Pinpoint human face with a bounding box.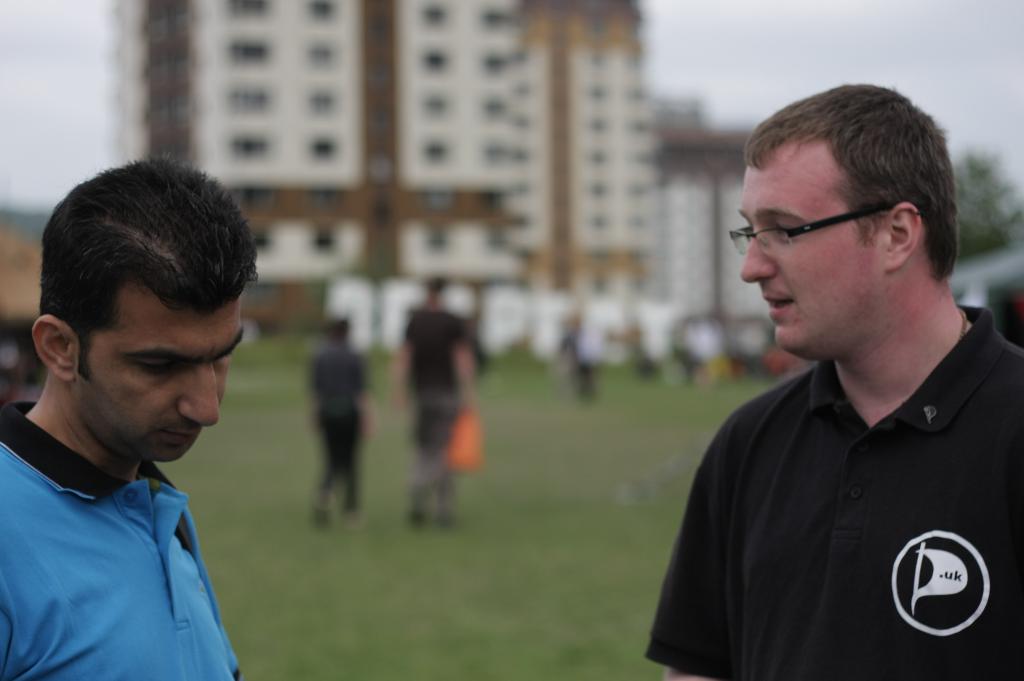
742/157/893/359.
